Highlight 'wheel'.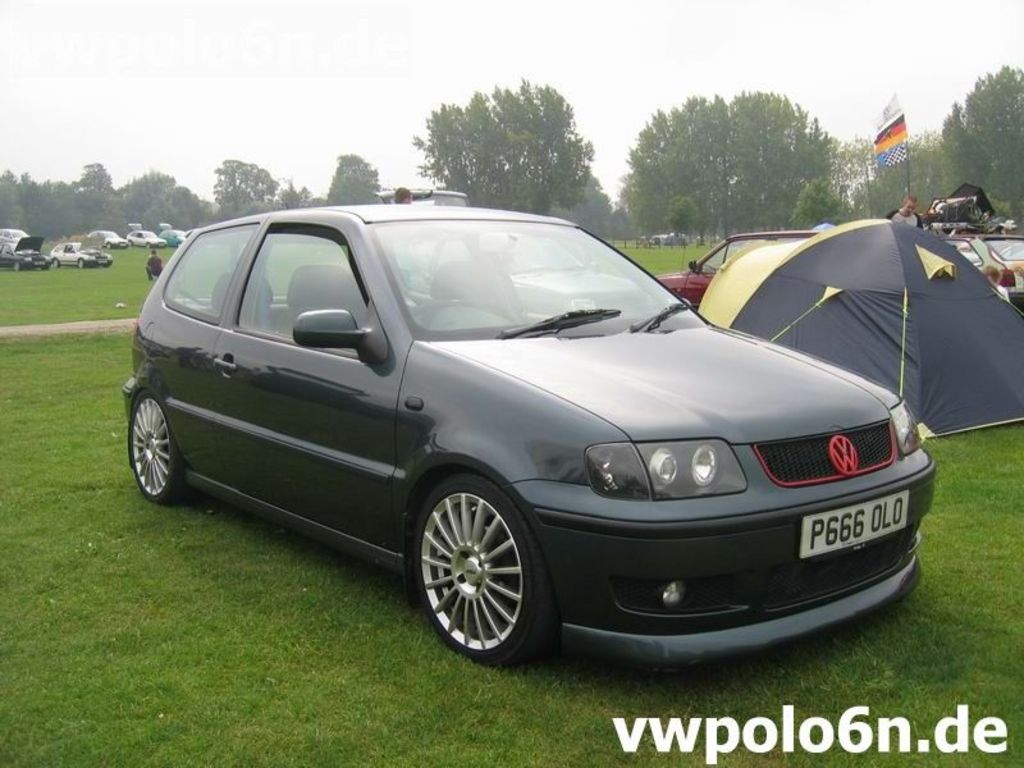
Highlighted region: x1=411 y1=472 x2=558 y2=664.
